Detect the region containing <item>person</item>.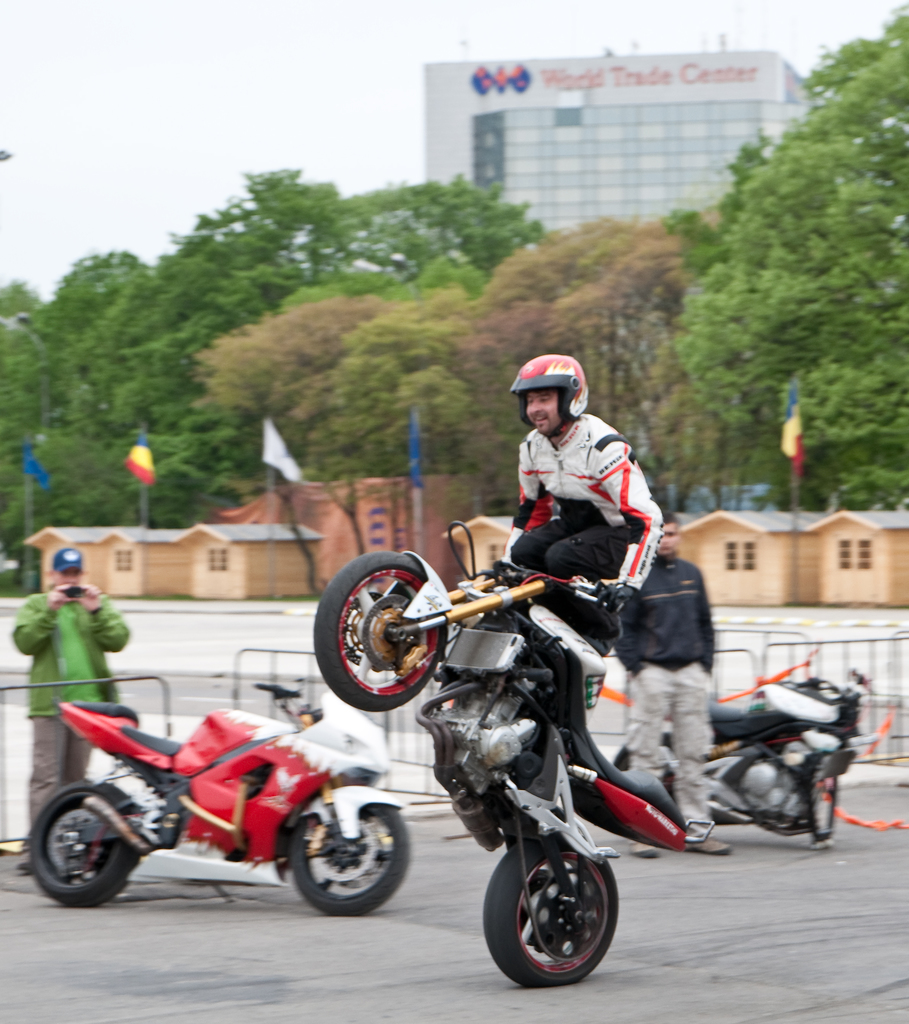
BBox(504, 346, 667, 715).
